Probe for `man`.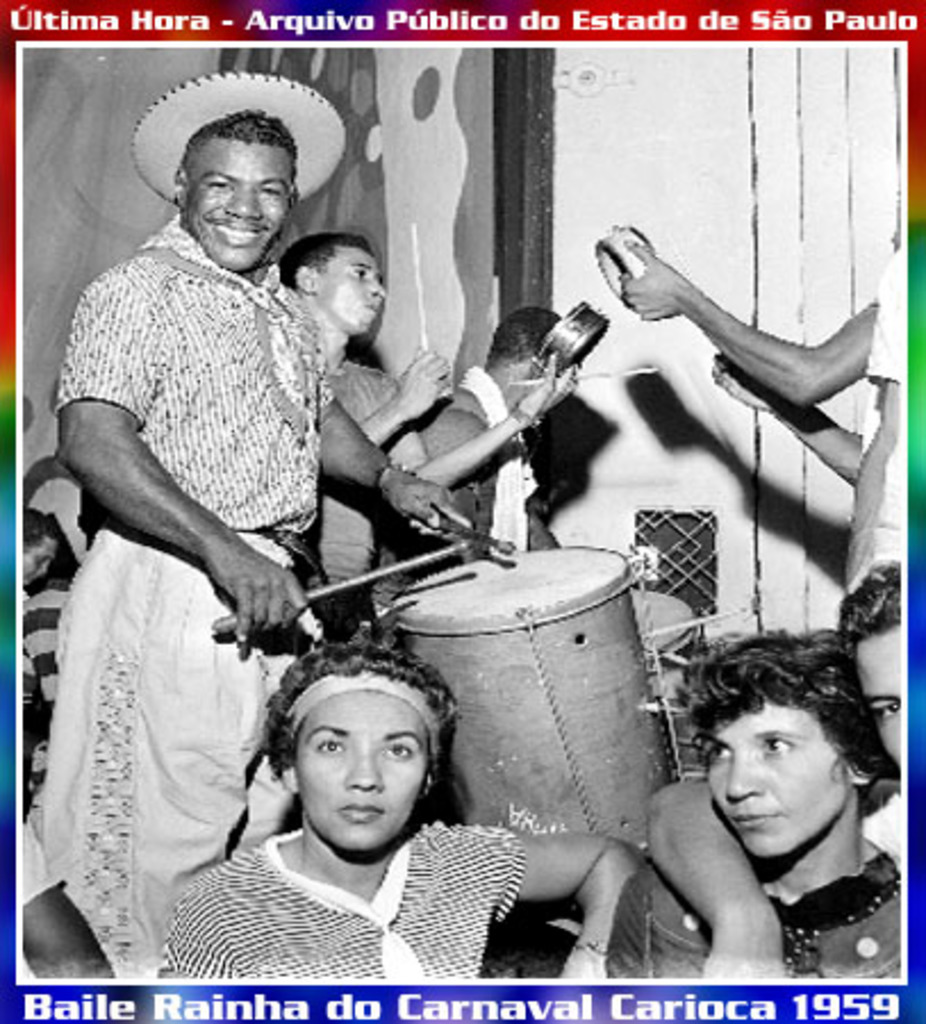
Probe result: select_region(25, 77, 389, 960).
